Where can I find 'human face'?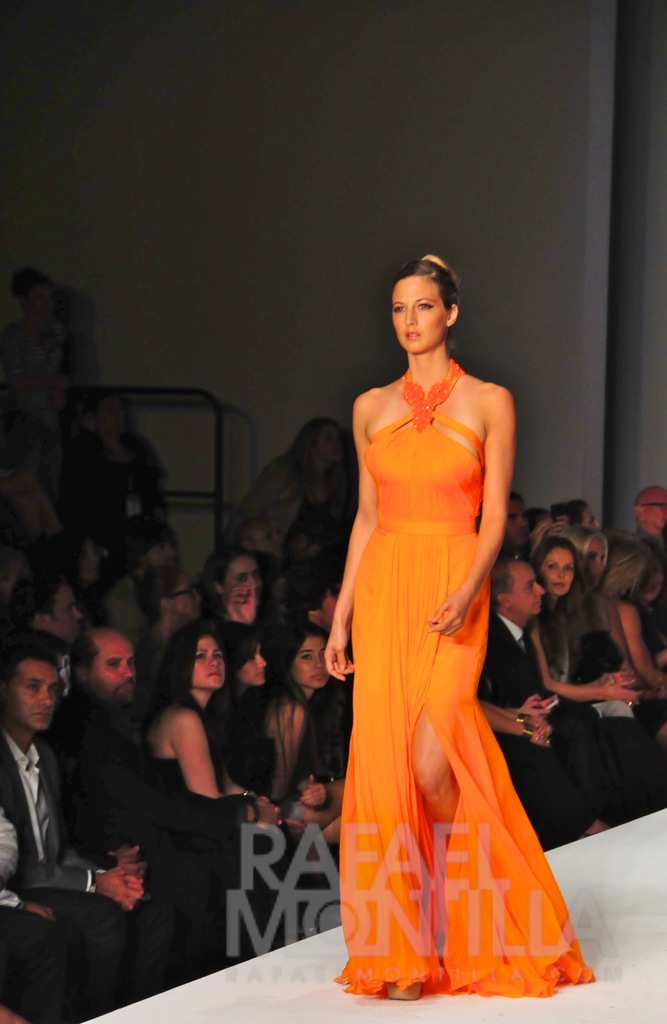
You can find it at detection(195, 638, 228, 689).
